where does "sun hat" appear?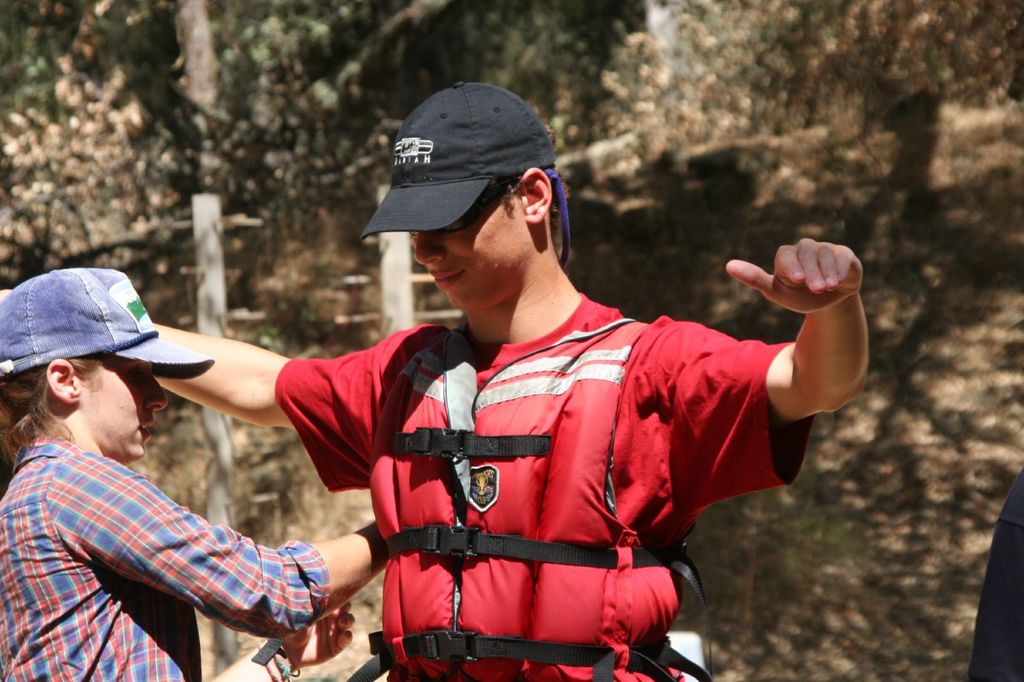
Appears at rect(0, 265, 217, 384).
